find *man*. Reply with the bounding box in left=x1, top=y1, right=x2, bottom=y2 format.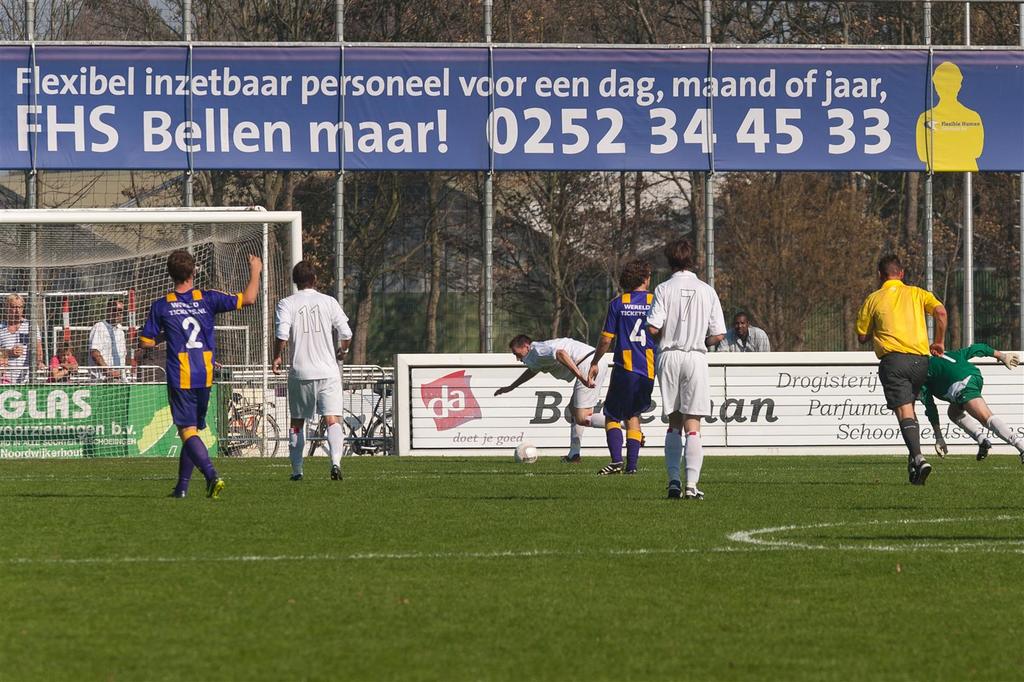
left=616, top=258, right=675, bottom=484.
